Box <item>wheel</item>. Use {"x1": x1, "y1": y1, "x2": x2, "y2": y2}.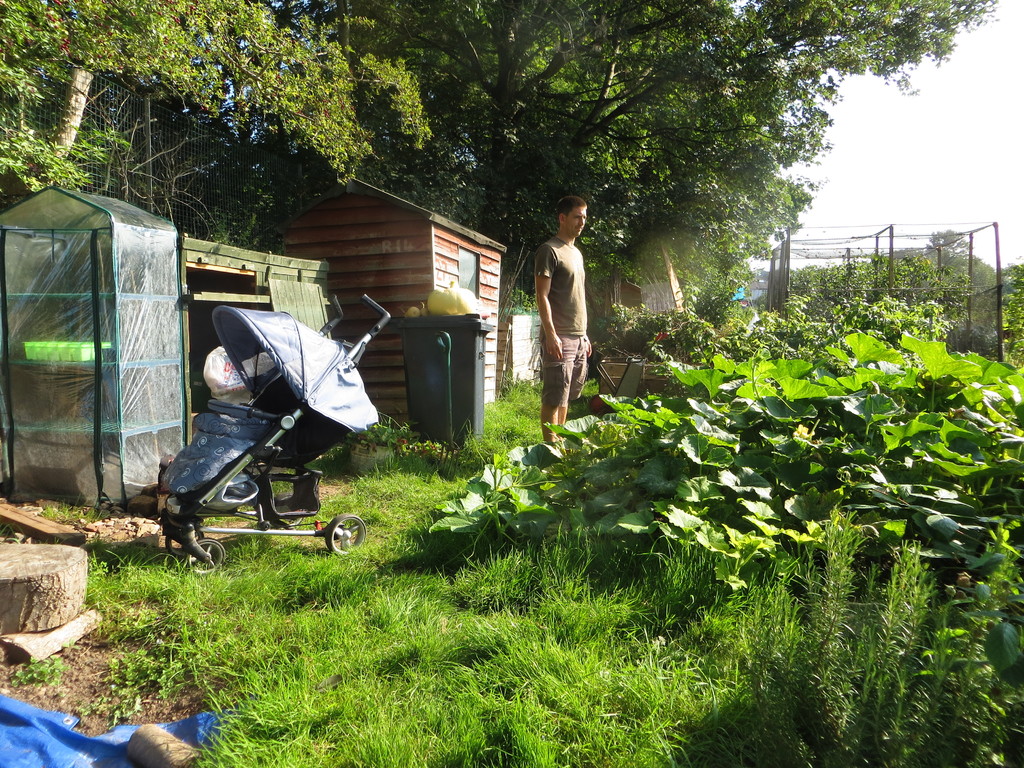
{"x1": 189, "y1": 539, "x2": 223, "y2": 577}.
